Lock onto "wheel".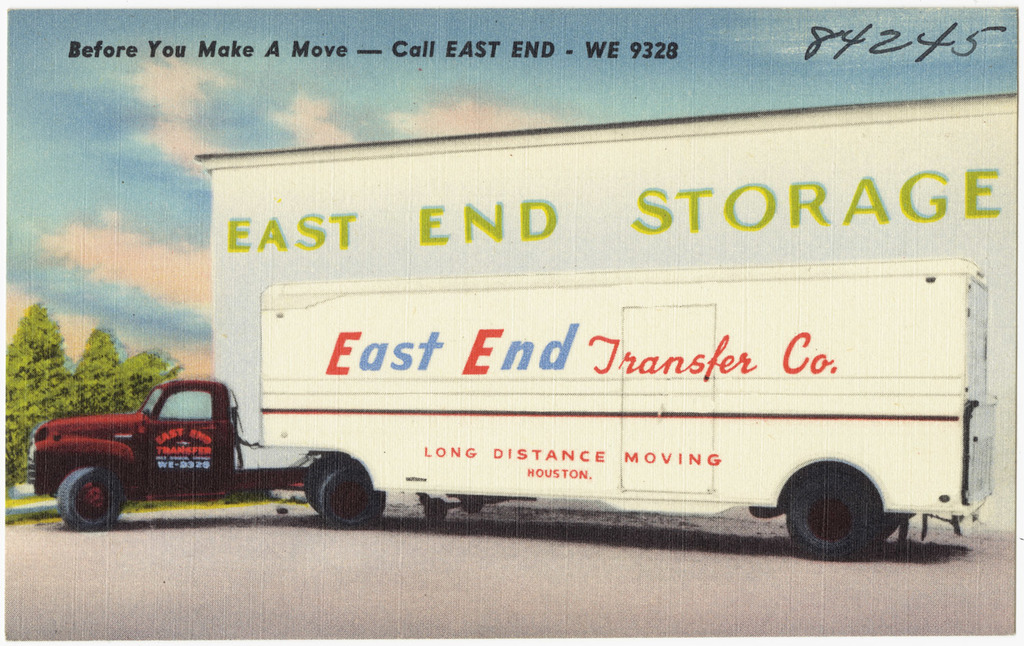
Locked: (x1=302, y1=460, x2=341, y2=510).
